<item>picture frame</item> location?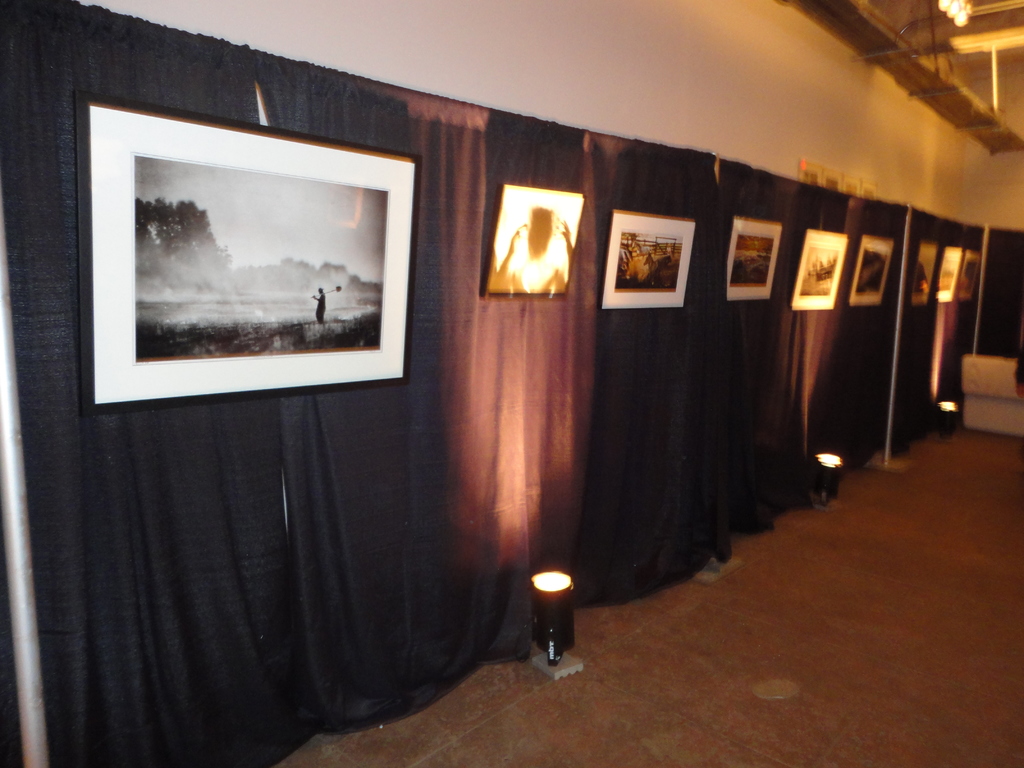
[907, 239, 941, 306]
